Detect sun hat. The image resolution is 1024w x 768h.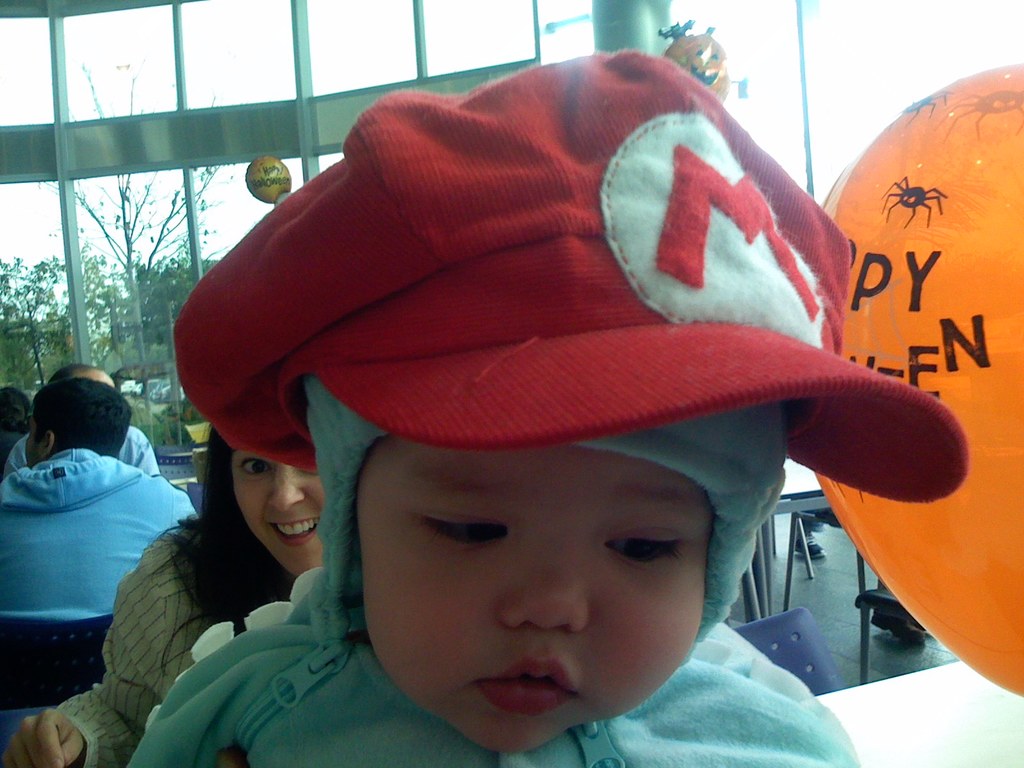
[x1=177, y1=48, x2=975, y2=545].
